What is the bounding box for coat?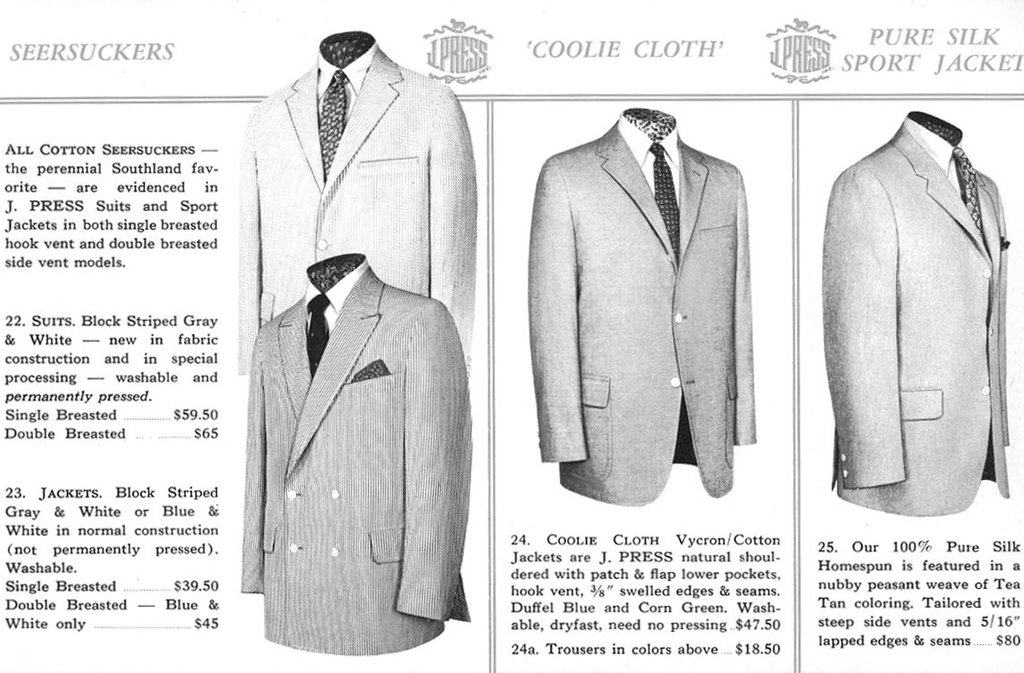
bbox=[239, 47, 477, 383].
